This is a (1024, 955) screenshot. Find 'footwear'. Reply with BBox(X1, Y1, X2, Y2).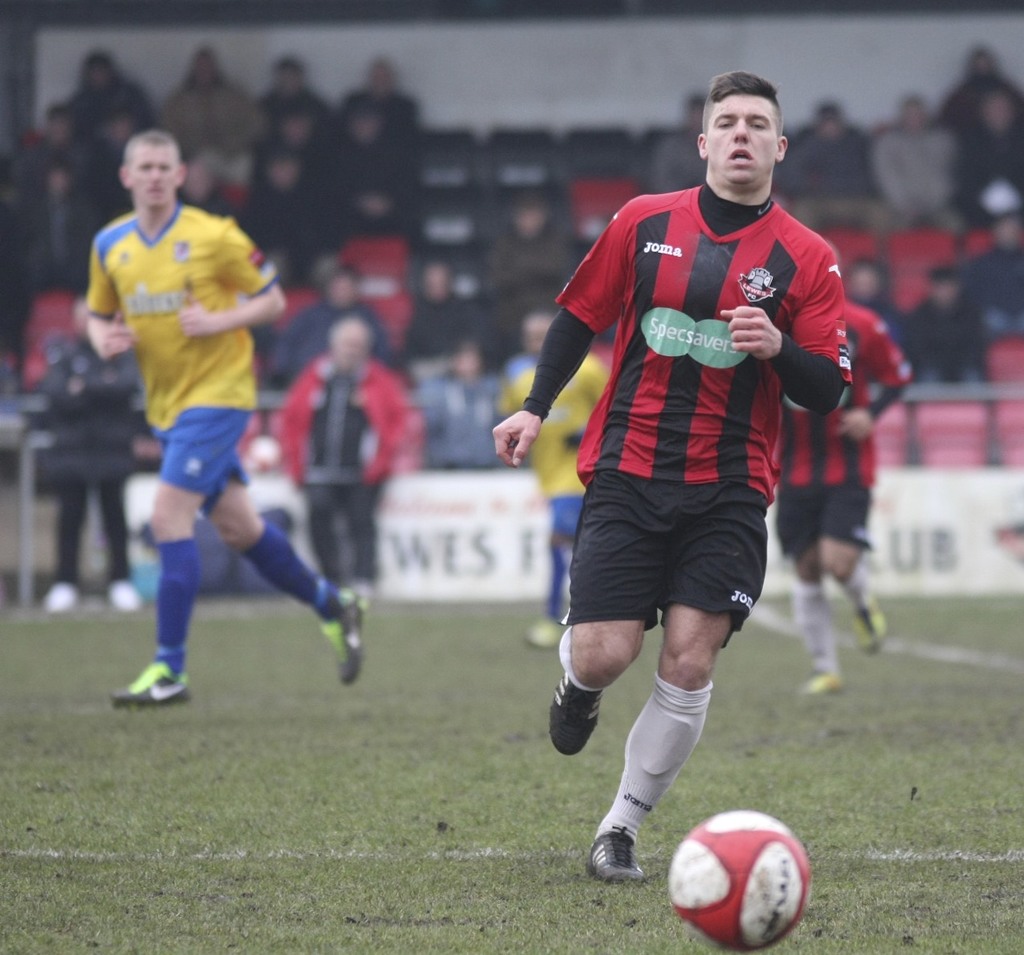
BBox(586, 827, 650, 884).
